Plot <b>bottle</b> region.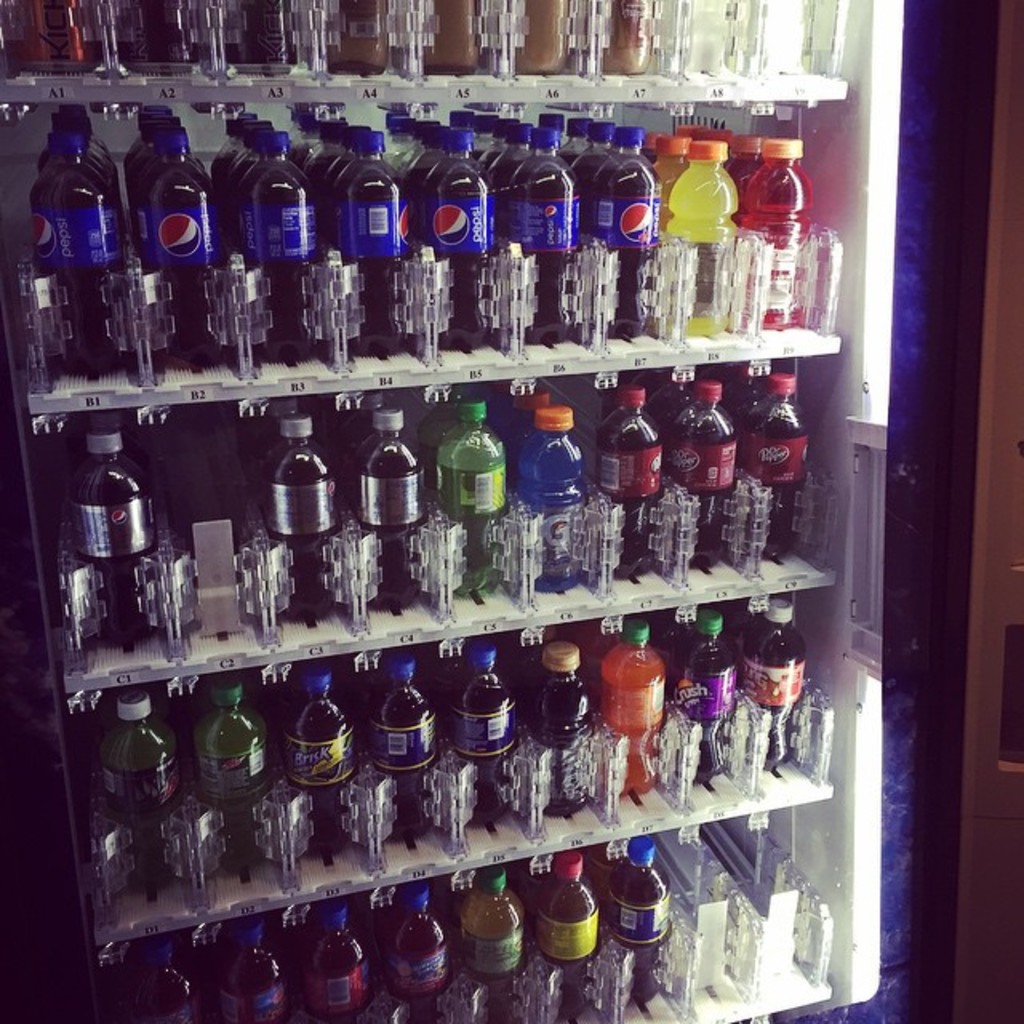
Plotted at [left=598, top=0, right=661, bottom=75].
